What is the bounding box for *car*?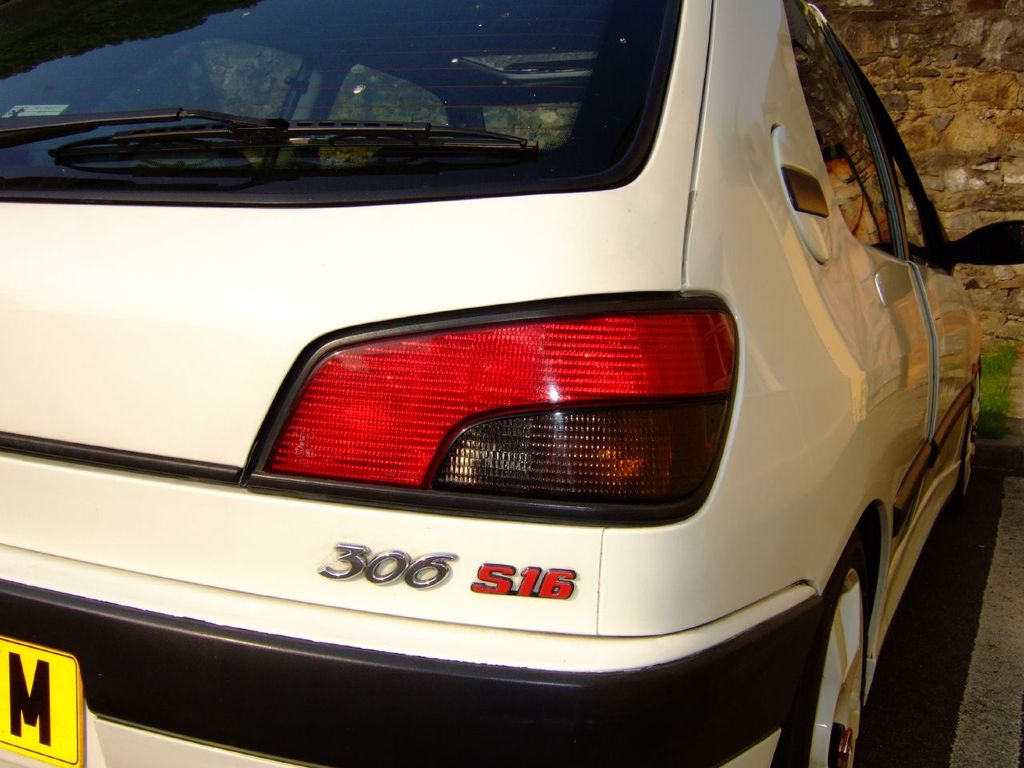
rect(0, 0, 1023, 767).
